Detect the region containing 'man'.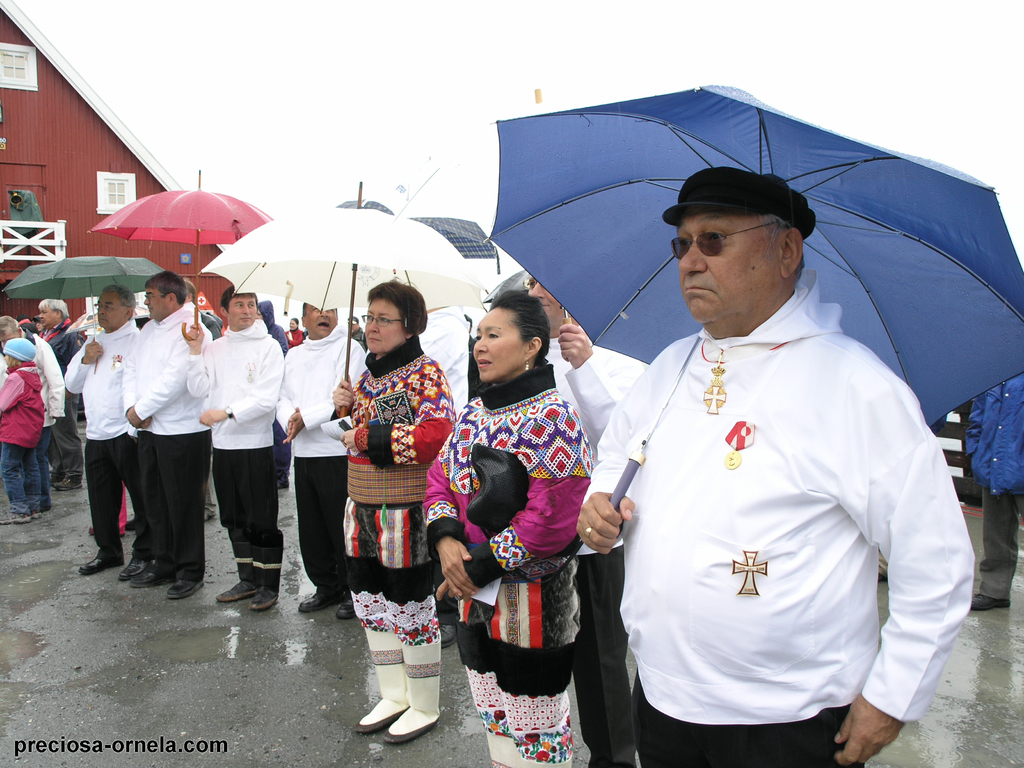
x1=59, y1=281, x2=136, y2=581.
